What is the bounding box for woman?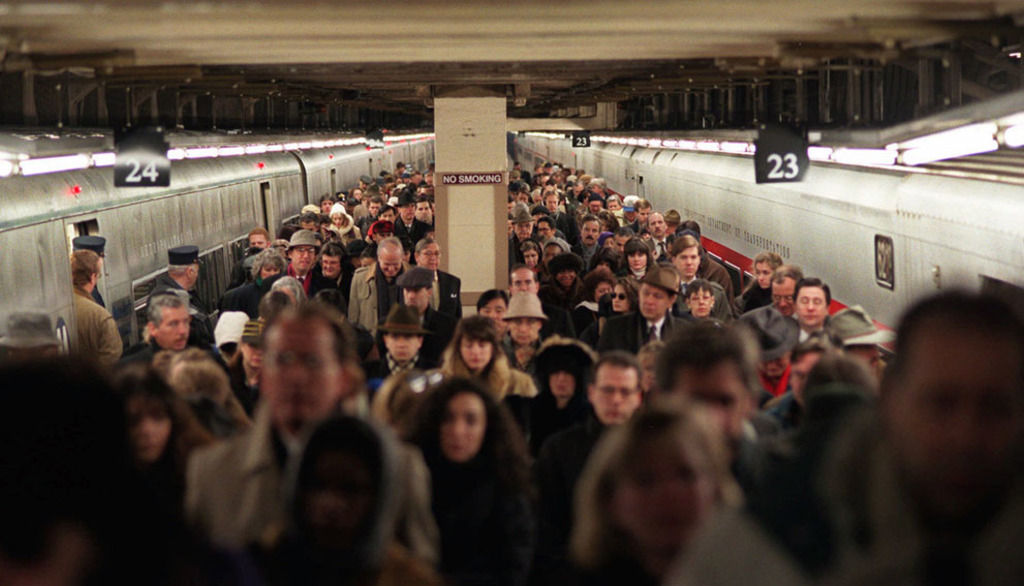
[left=634, top=342, right=662, bottom=390].
